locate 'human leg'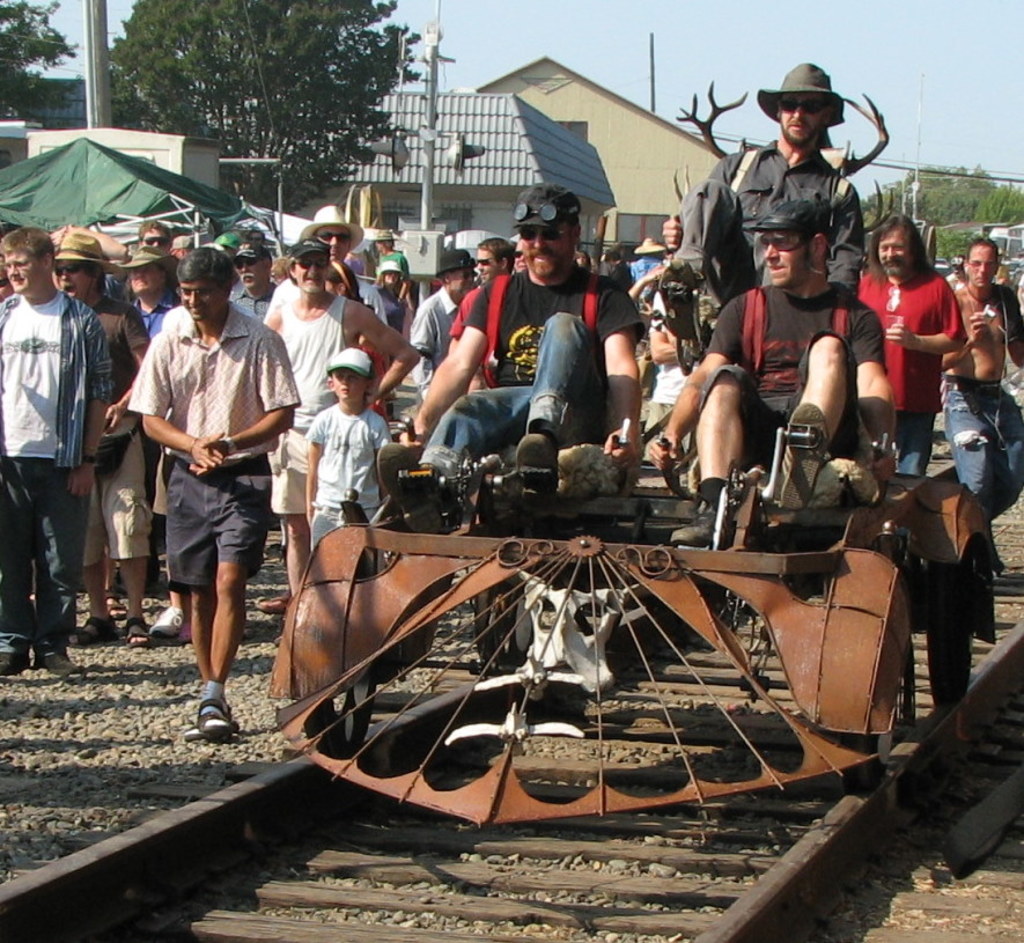
detection(985, 376, 1023, 520)
